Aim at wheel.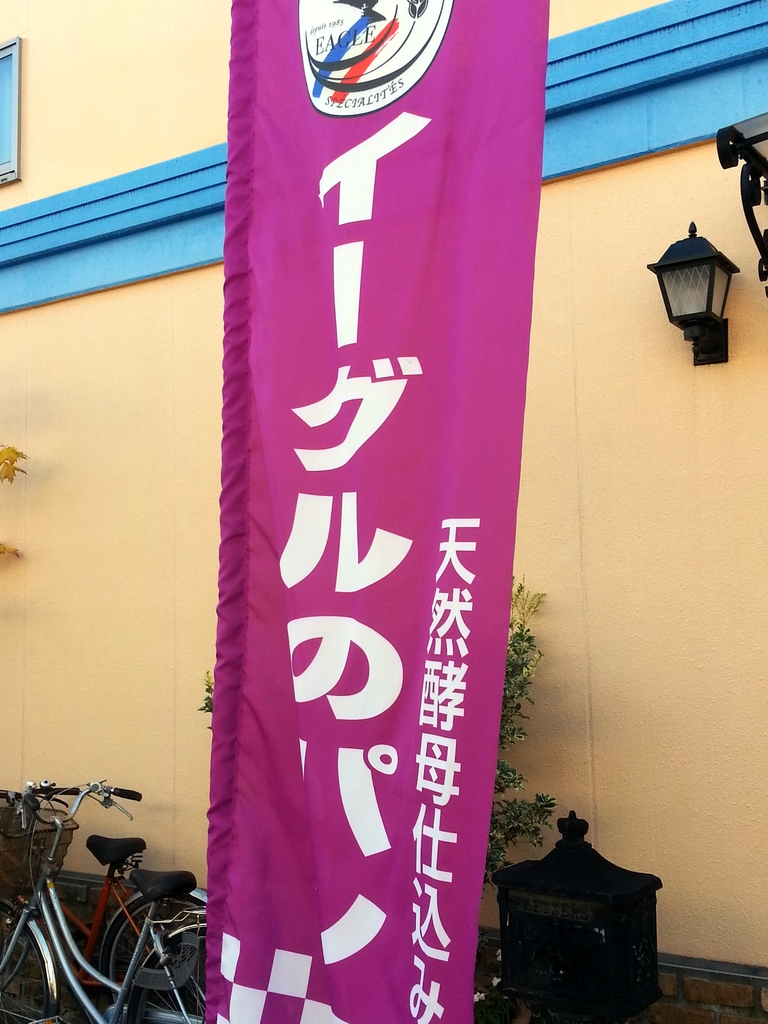
Aimed at Rect(132, 924, 211, 1023).
